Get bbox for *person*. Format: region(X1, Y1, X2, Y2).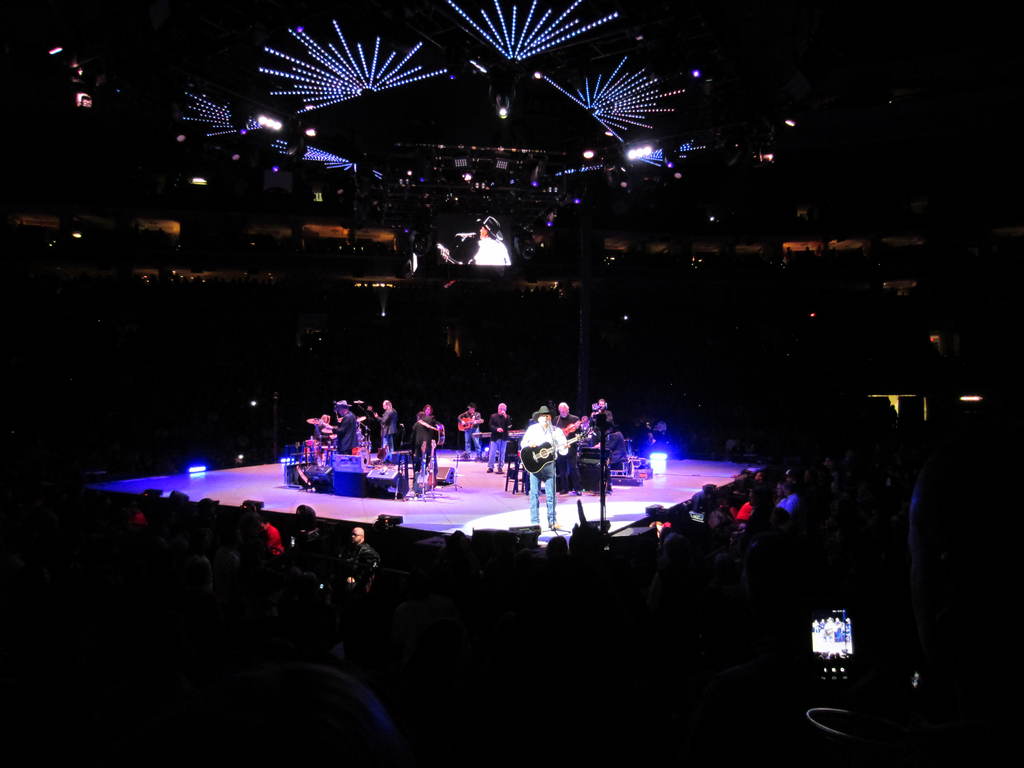
region(486, 402, 514, 474).
